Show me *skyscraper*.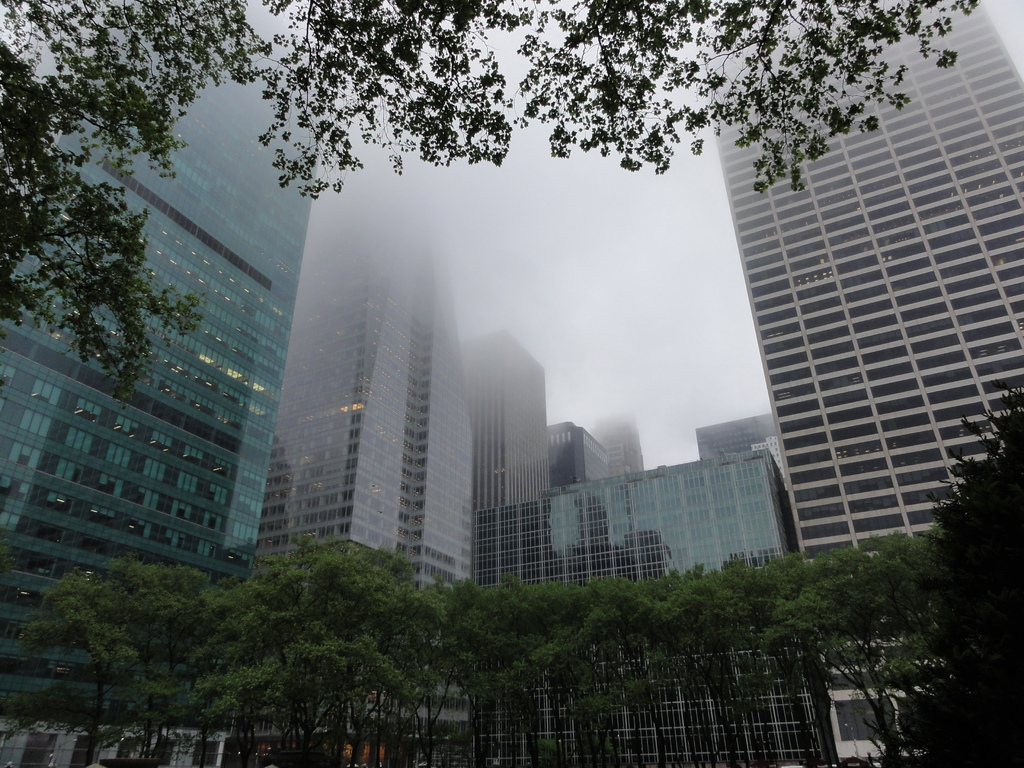
*skyscraper* is here: [466, 326, 560, 516].
